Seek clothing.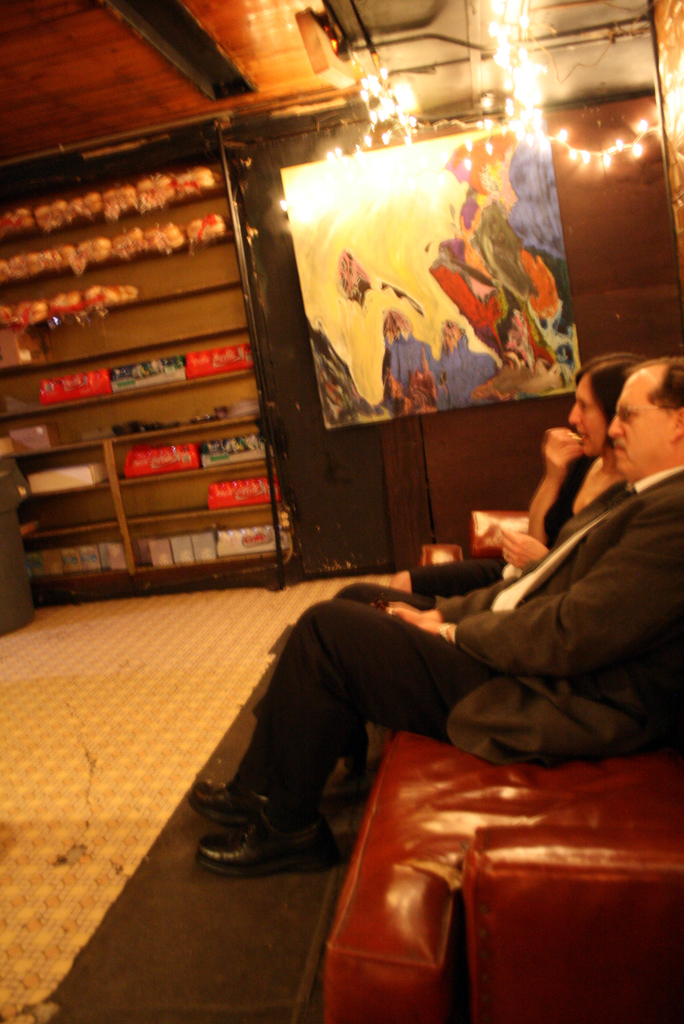
{"x1": 232, "y1": 468, "x2": 683, "y2": 824}.
